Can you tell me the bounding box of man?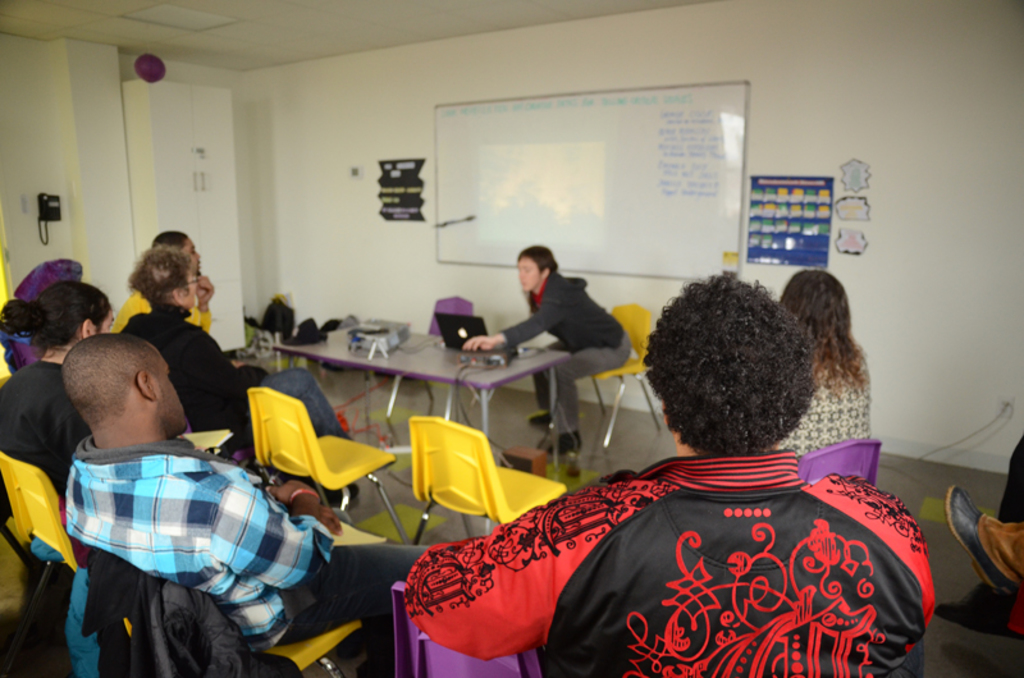
bbox=[58, 336, 448, 652].
